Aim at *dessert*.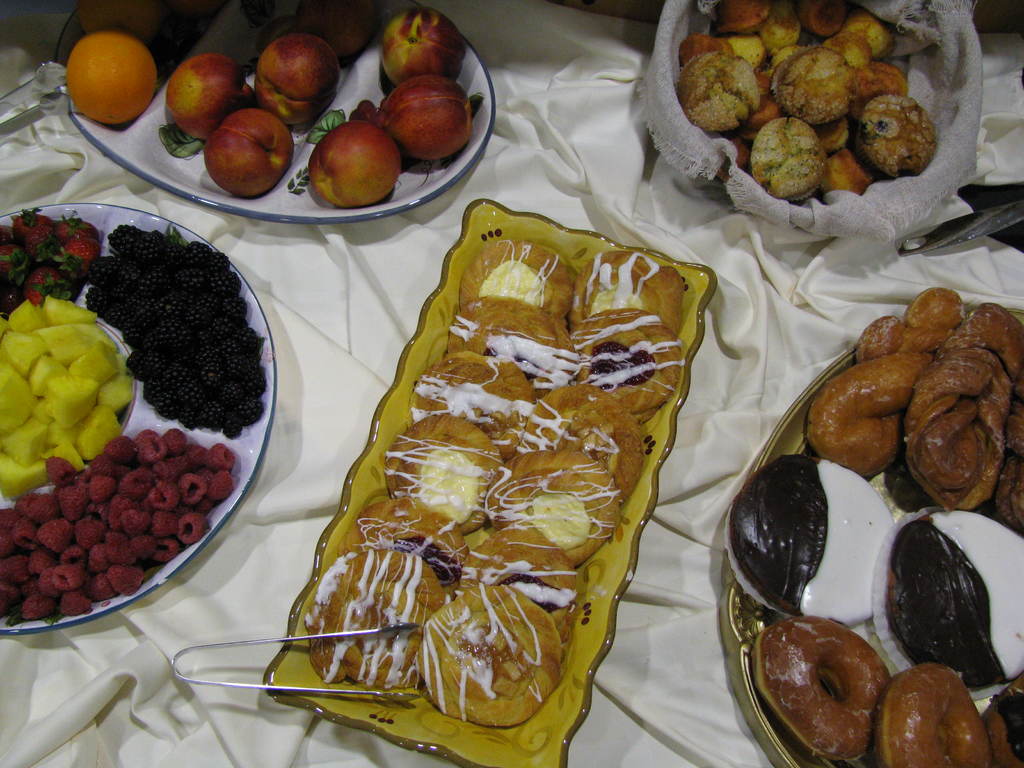
Aimed at Rect(426, 584, 554, 730).
